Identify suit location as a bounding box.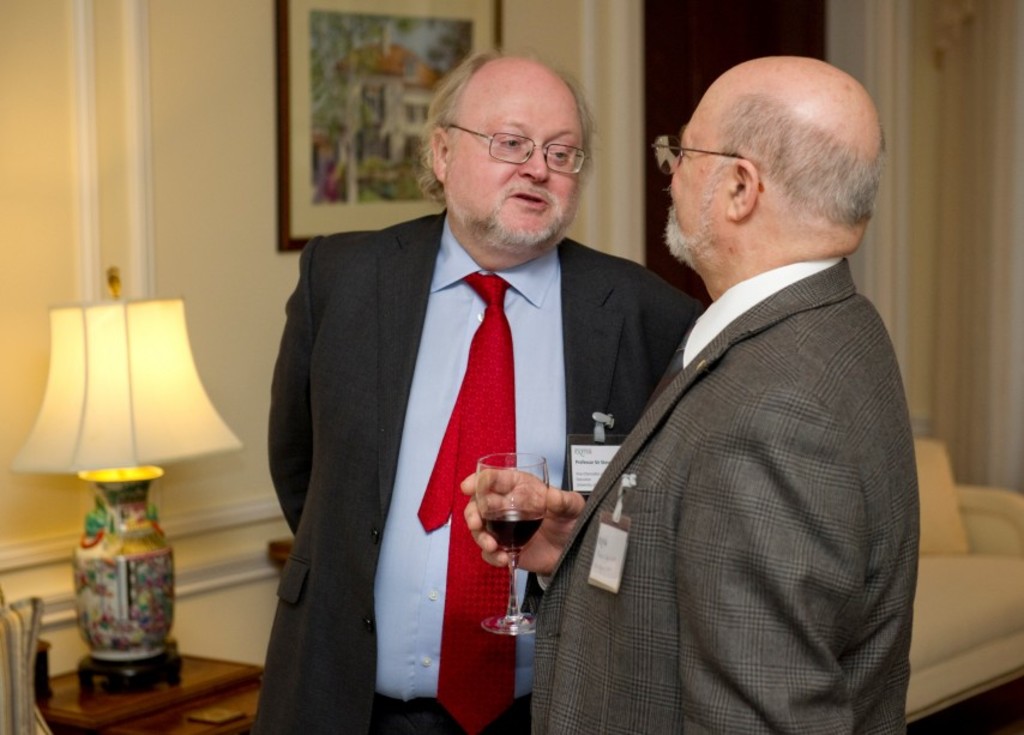
select_region(258, 114, 668, 715).
